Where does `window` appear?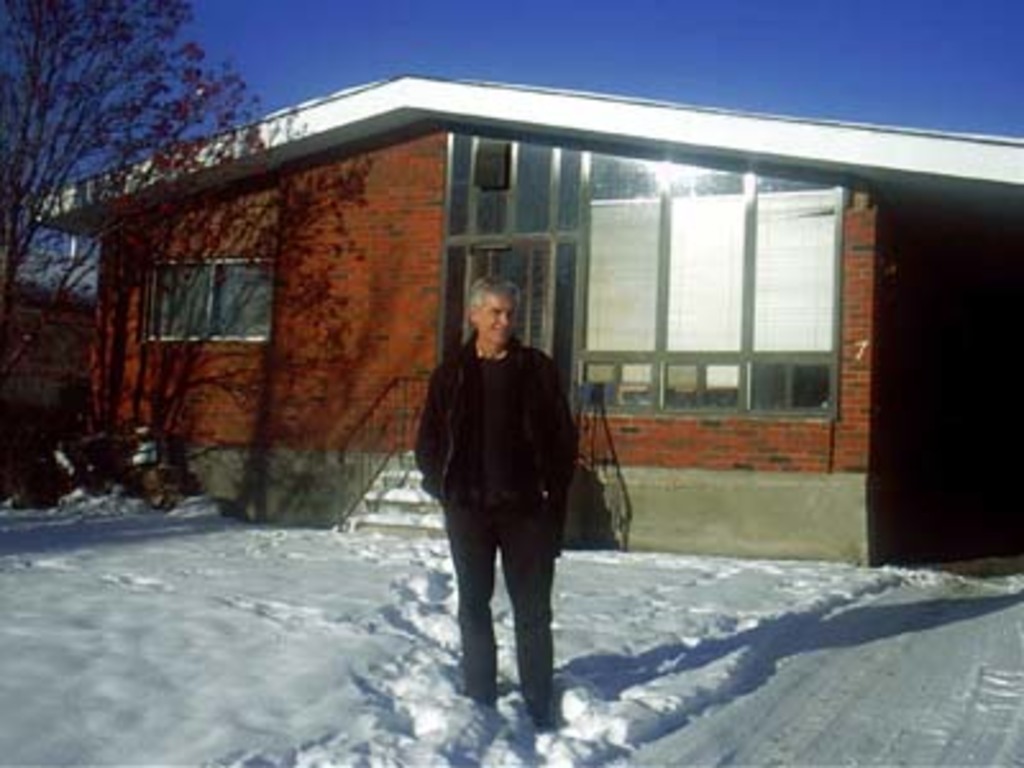
Appears at 141,256,276,351.
